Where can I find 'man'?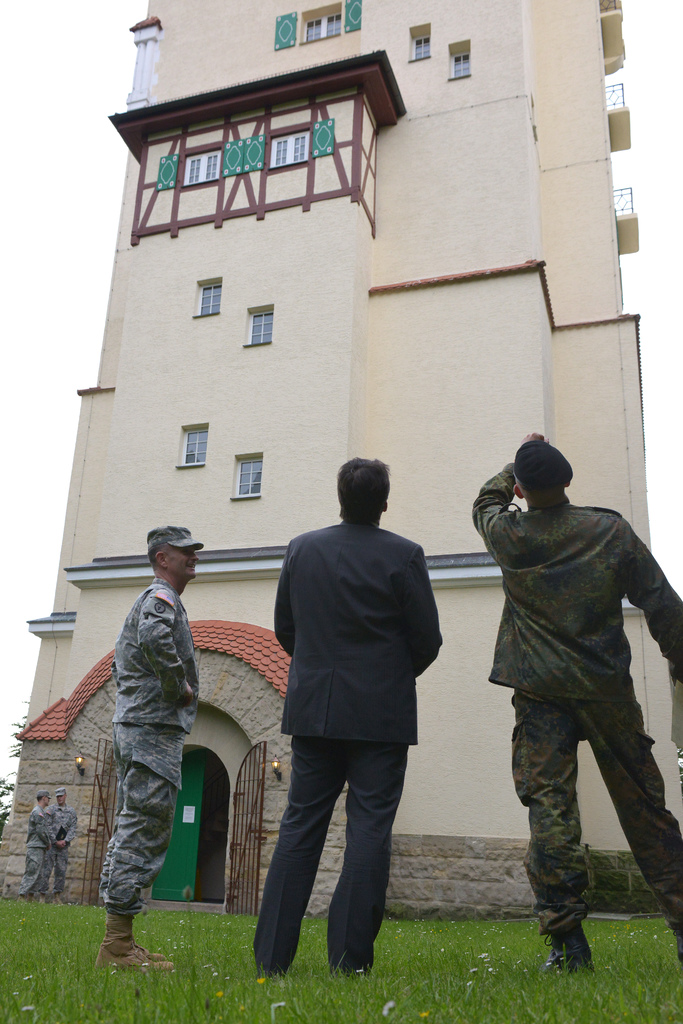
You can find it at crop(467, 426, 682, 993).
